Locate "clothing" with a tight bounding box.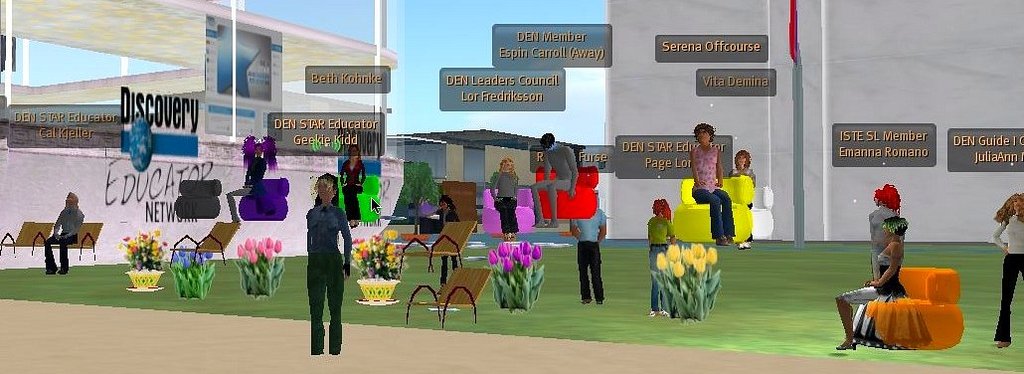
x1=634, y1=208, x2=672, y2=313.
